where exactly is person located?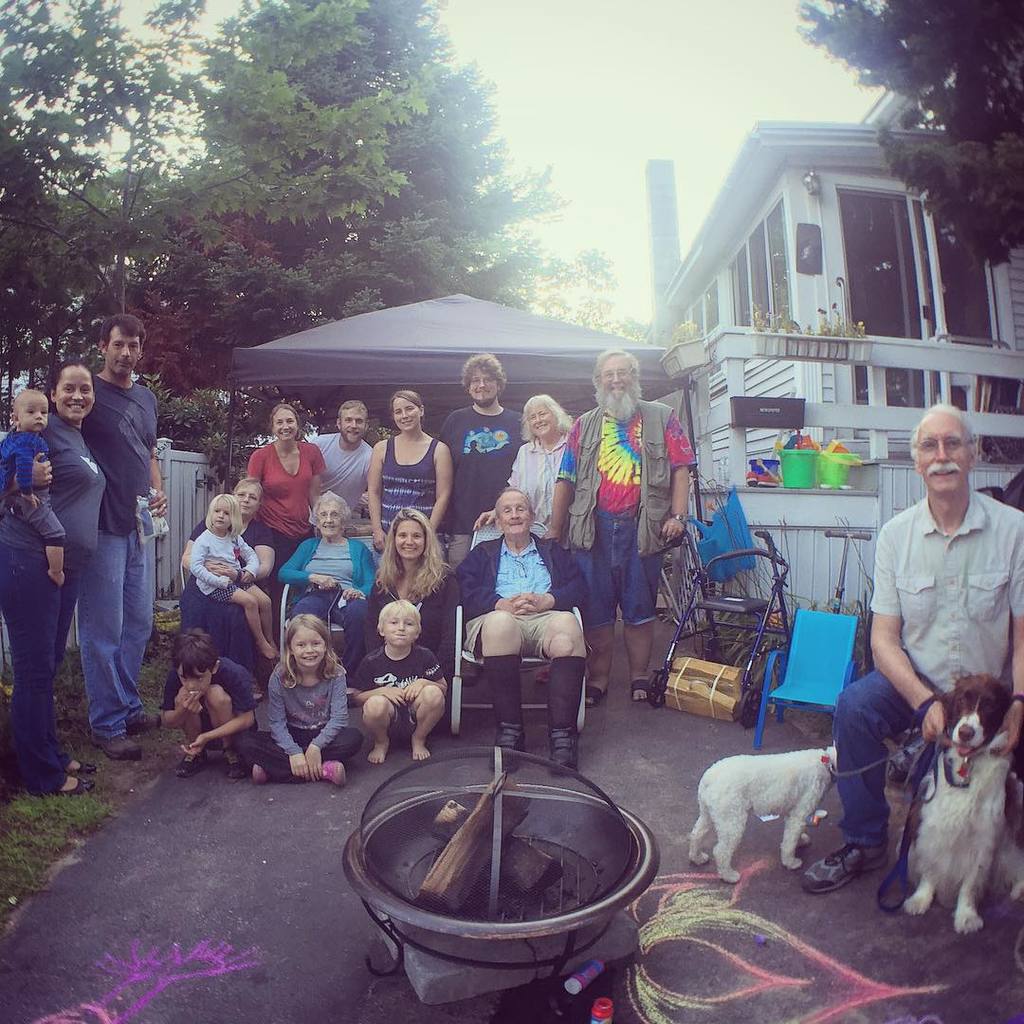
Its bounding box is region(0, 383, 62, 590).
